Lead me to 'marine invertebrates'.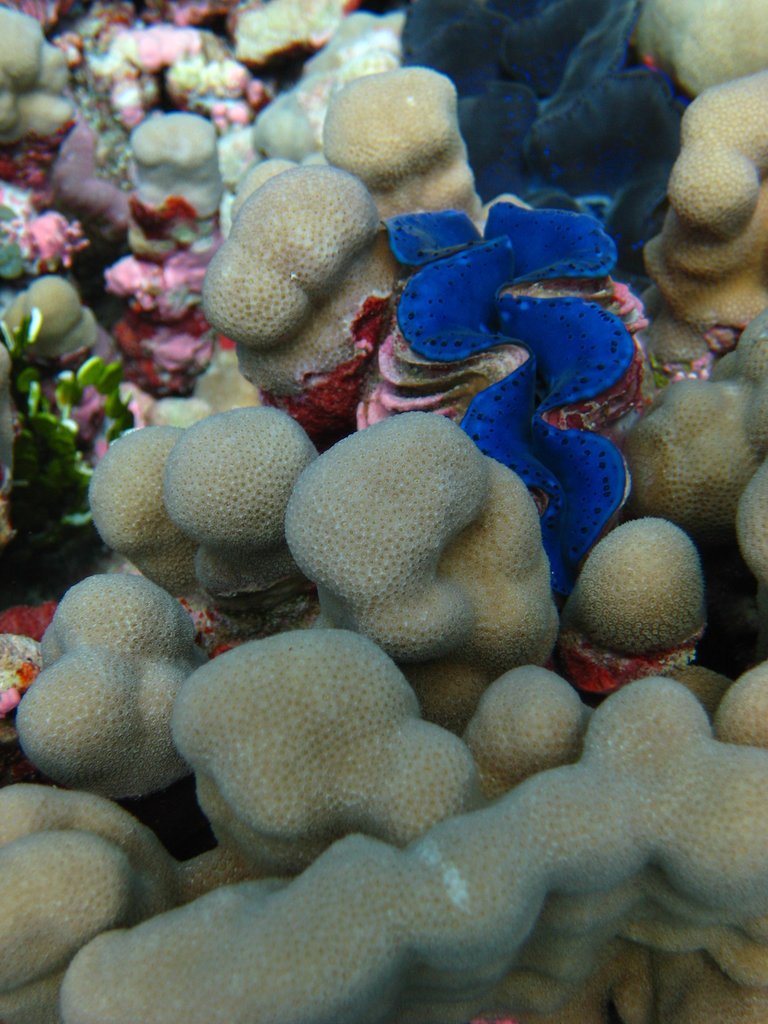
Lead to crop(0, 777, 192, 910).
